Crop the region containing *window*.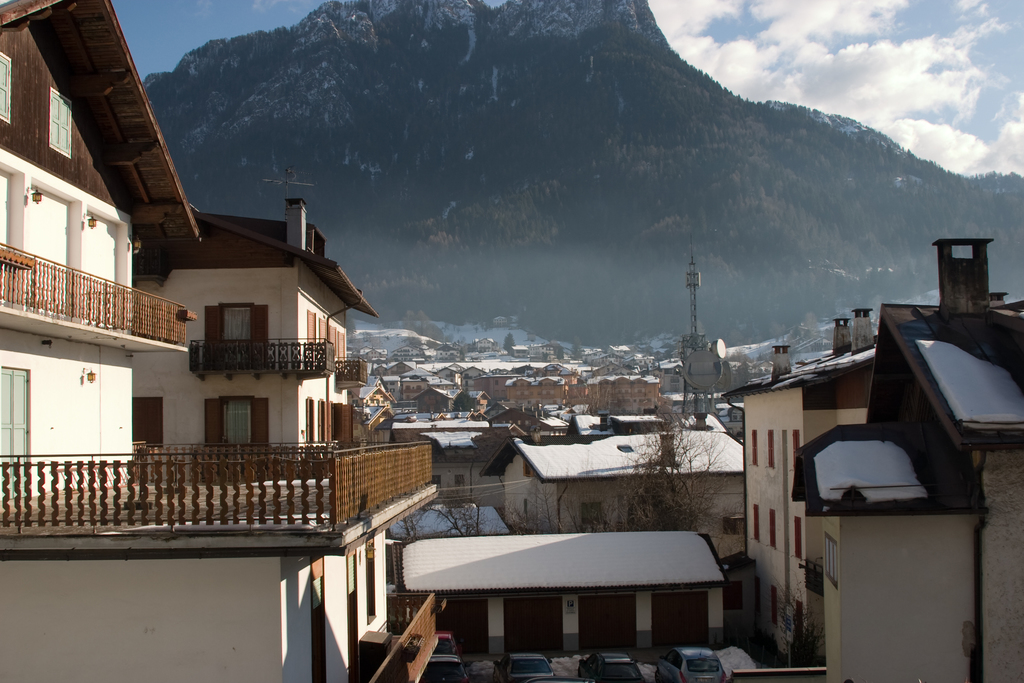
Crop region: 200,297,270,343.
